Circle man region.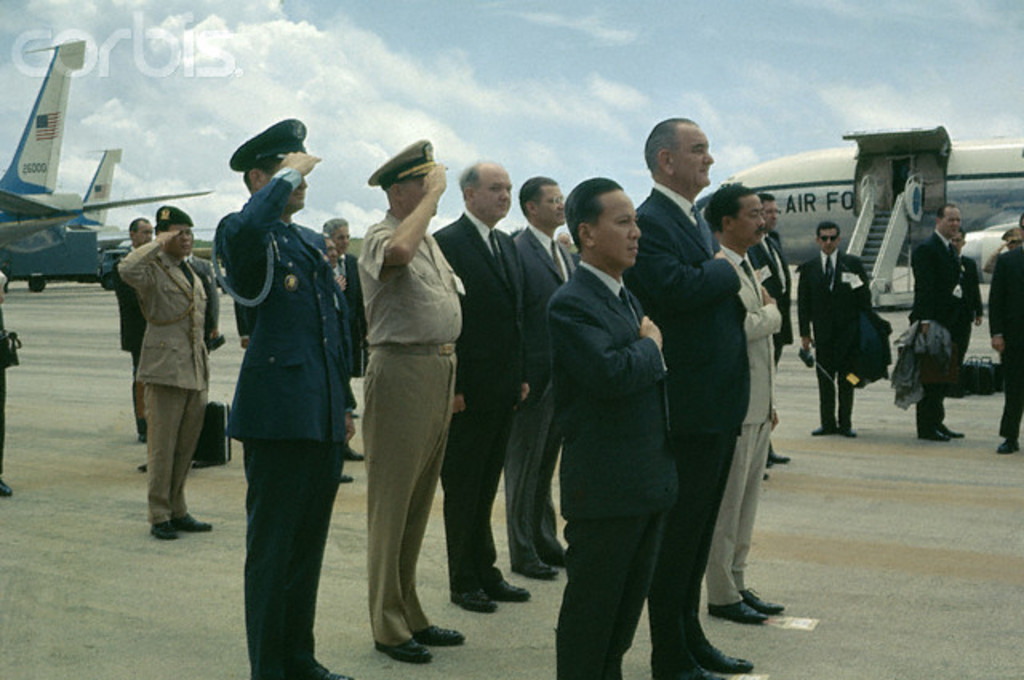
Region: detection(211, 118, 358, 678).
